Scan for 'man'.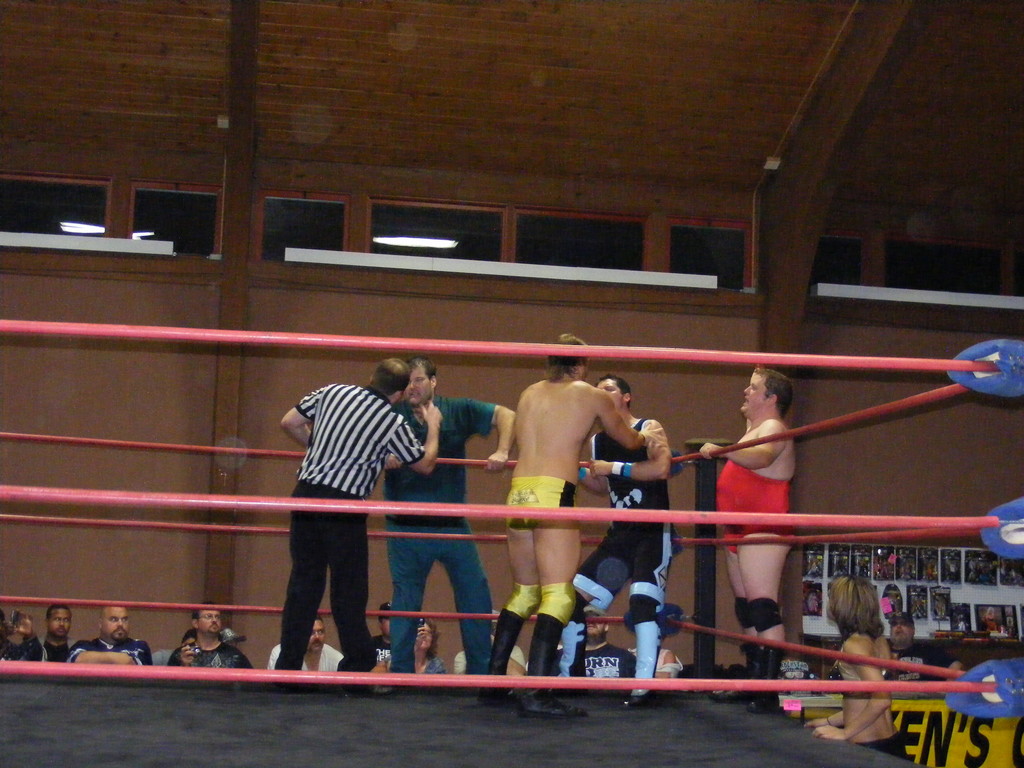
Scan result: box(332, 591, 394, 674).
